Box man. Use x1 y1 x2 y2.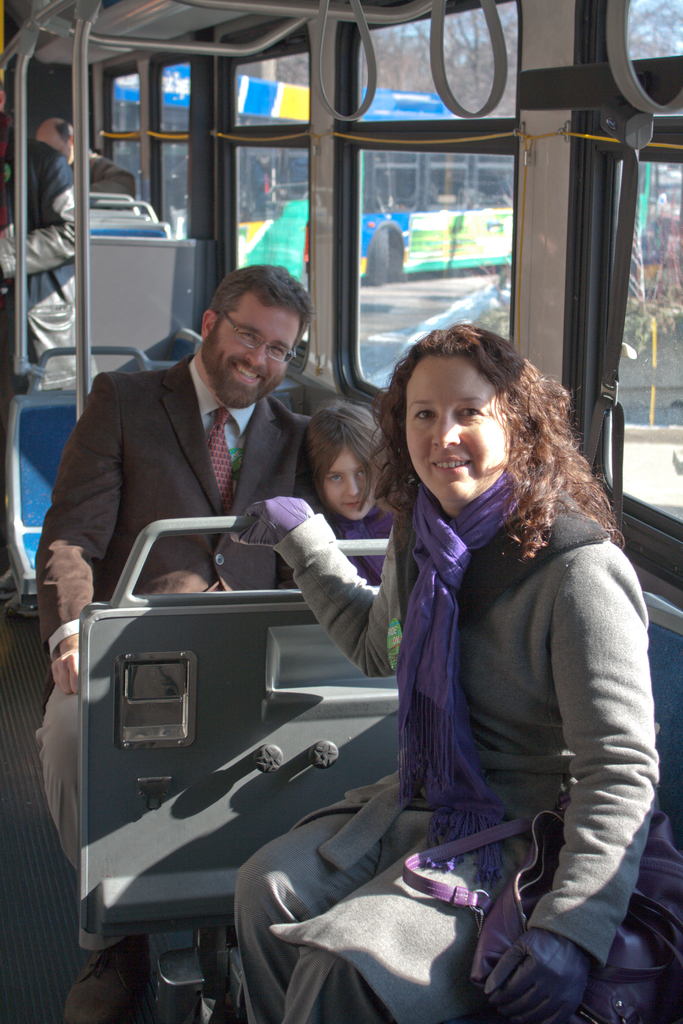
38 255 322 1021.
